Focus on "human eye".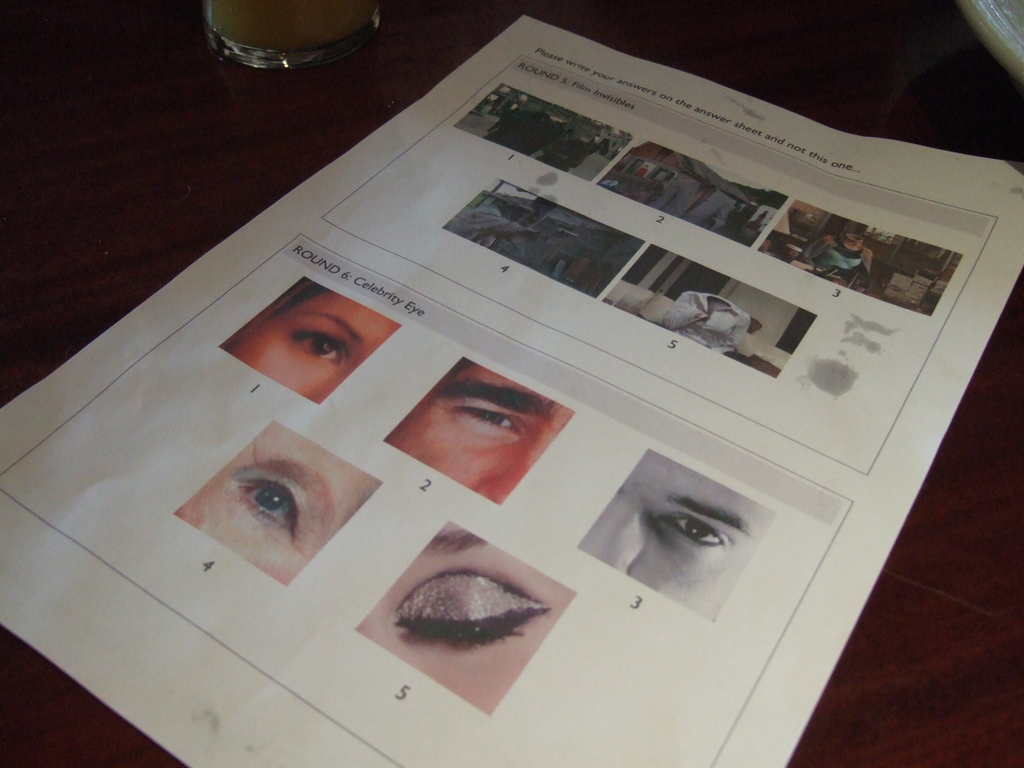
Focused at locate(449, 403, 516, 445).
